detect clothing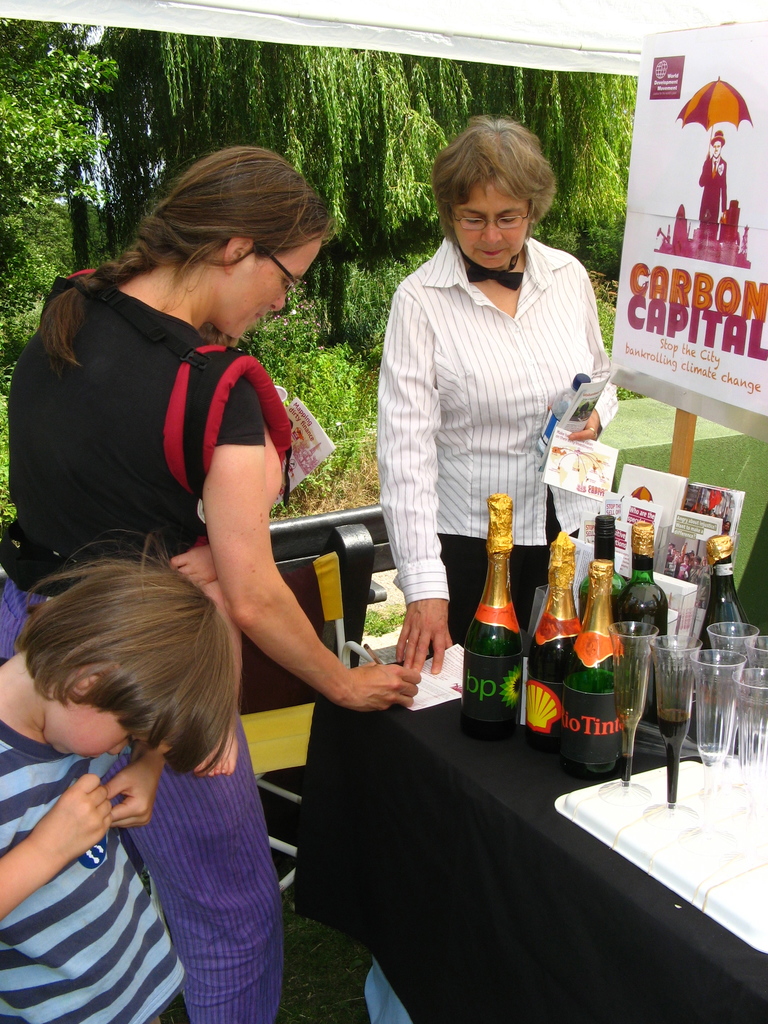
crop(3, 720, 187, 1023)
